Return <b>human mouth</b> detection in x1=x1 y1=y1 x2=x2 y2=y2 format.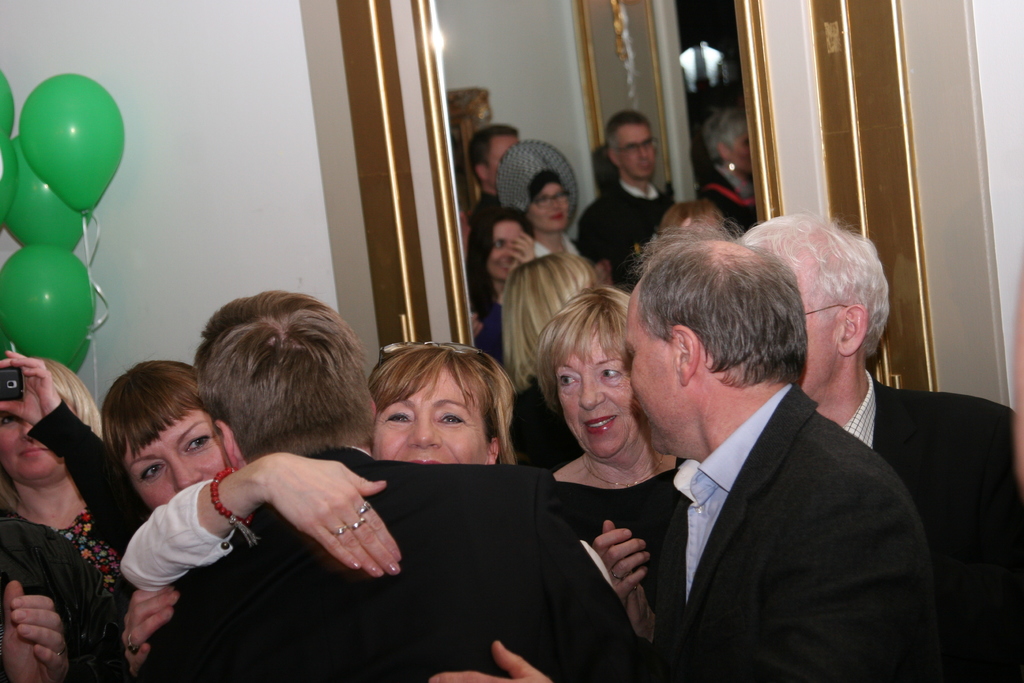
x1=551 y1=210 x2=565 y2=220.
